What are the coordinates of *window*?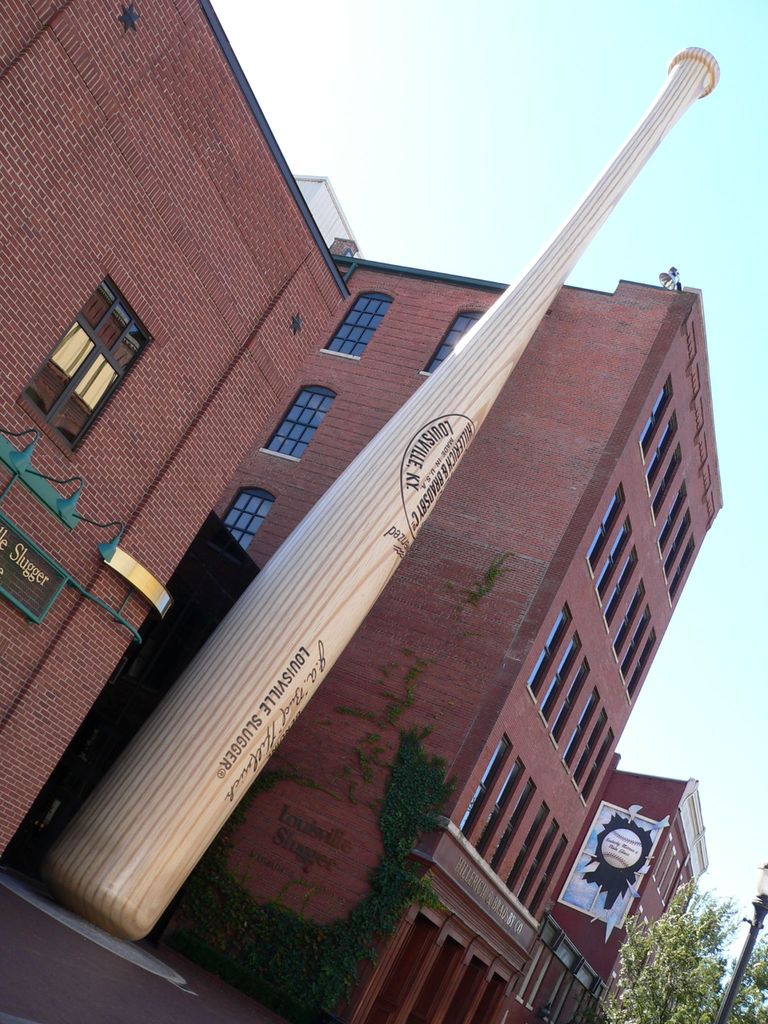
pyautogui.locateOnScreen(223, 486, 274, 552).
